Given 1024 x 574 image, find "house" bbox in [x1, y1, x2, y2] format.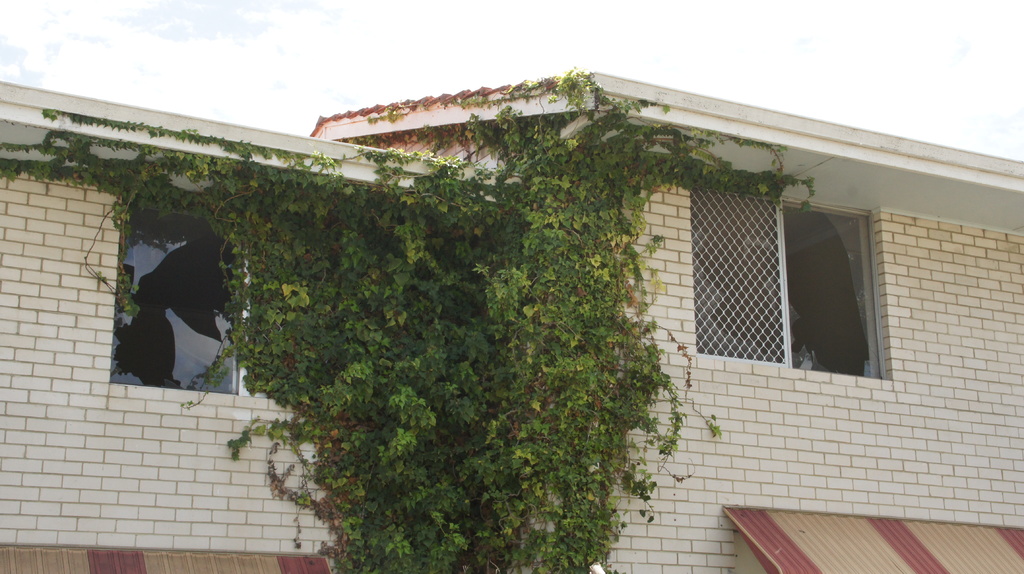
[0, 68, 1023, 573].
